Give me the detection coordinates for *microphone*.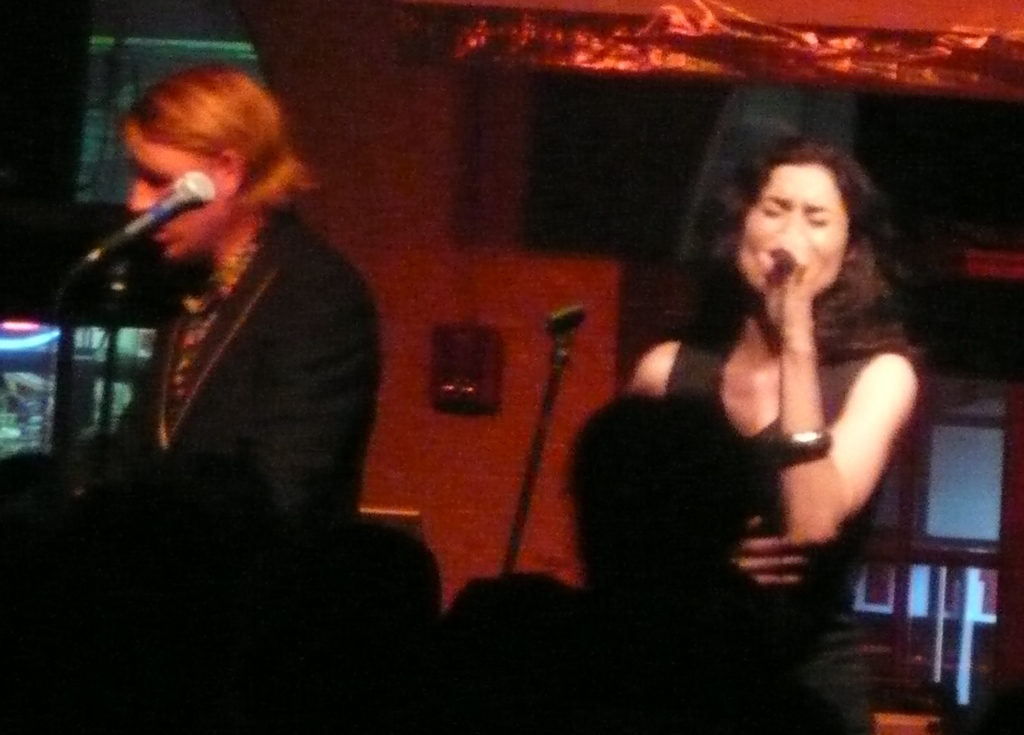
79:167:217:268.
